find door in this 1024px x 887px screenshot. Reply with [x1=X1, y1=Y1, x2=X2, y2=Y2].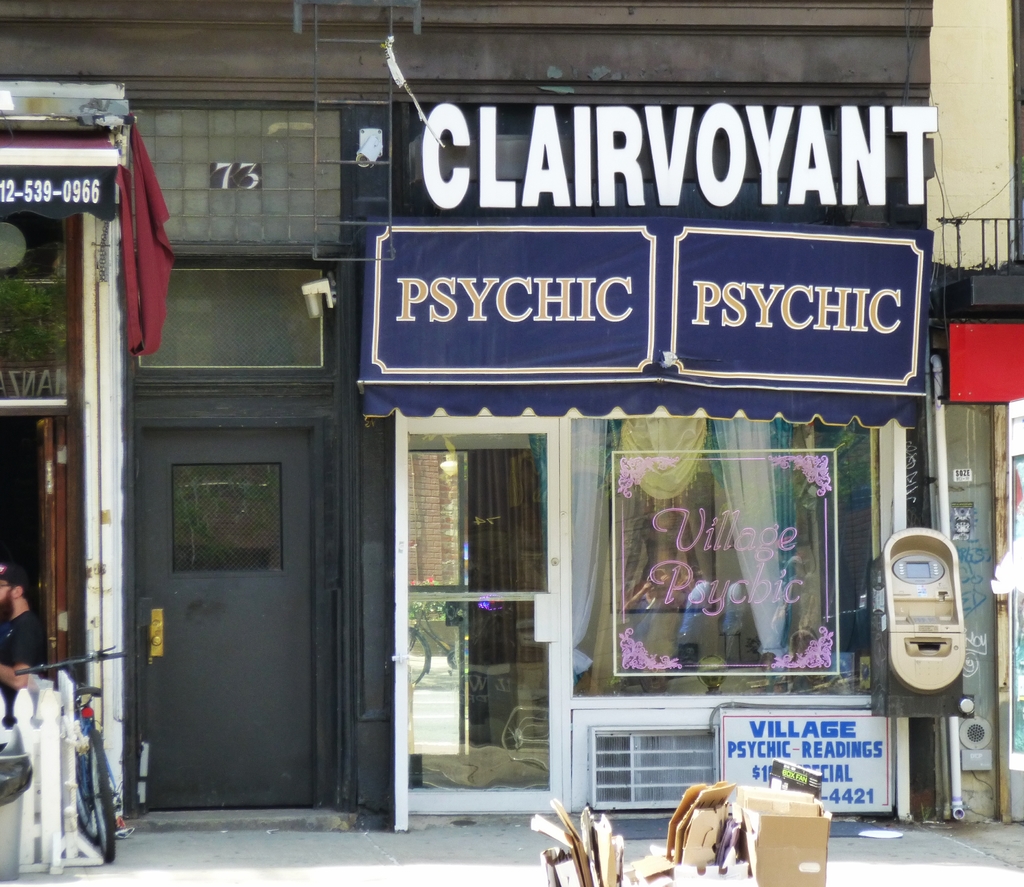
[x1=130, y1=419, x2=307, y2=818].
